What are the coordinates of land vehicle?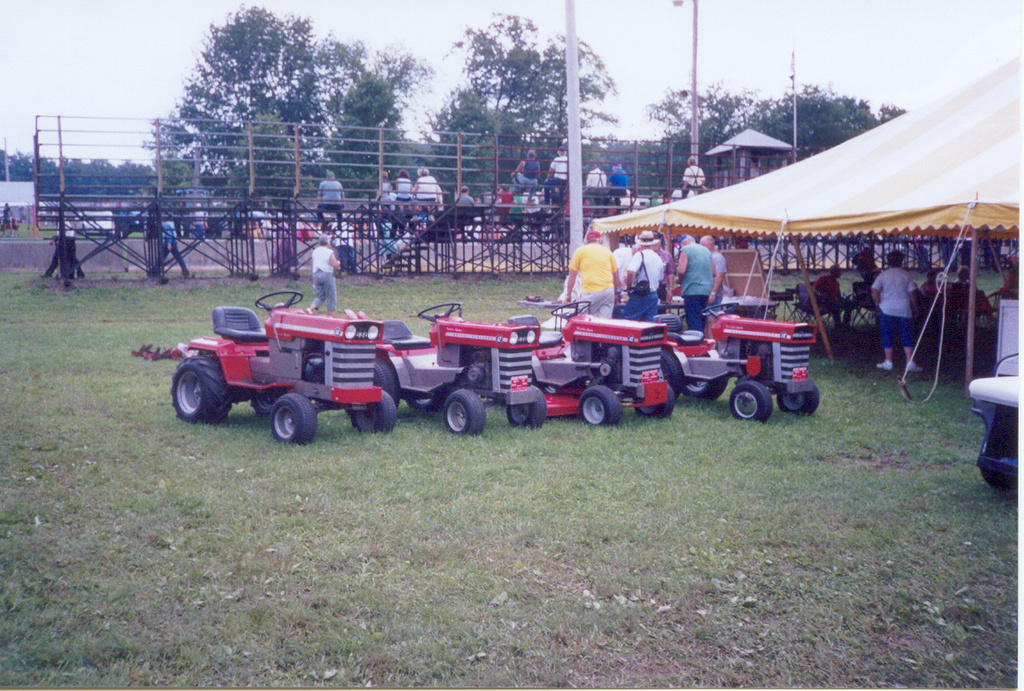
box(968, 363, 1023, 492).
